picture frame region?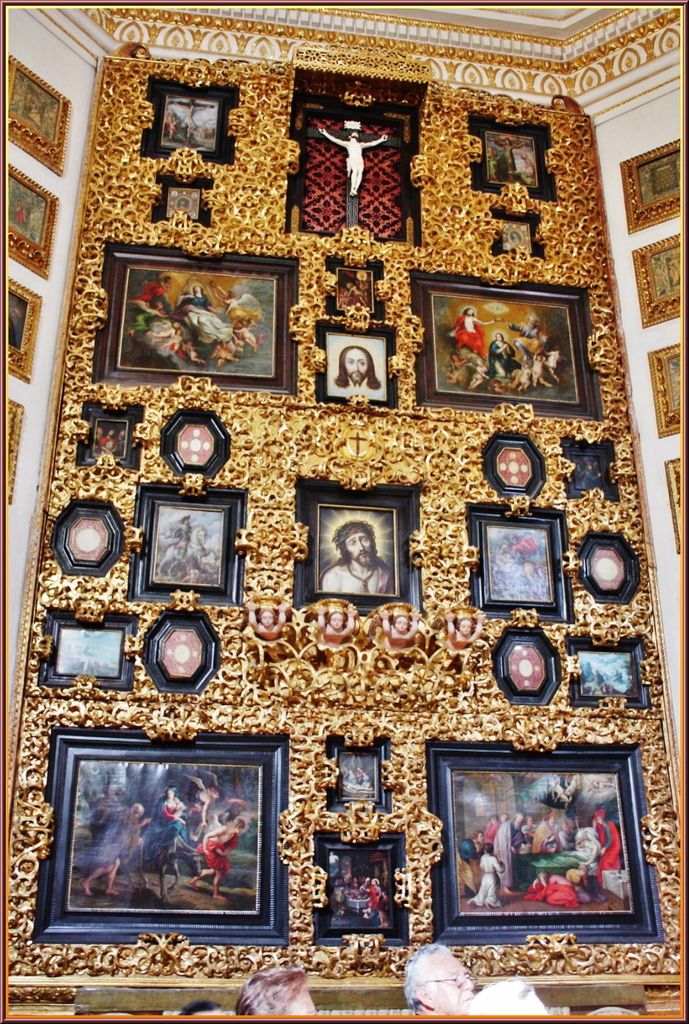
(485, 625, 564, 702)
